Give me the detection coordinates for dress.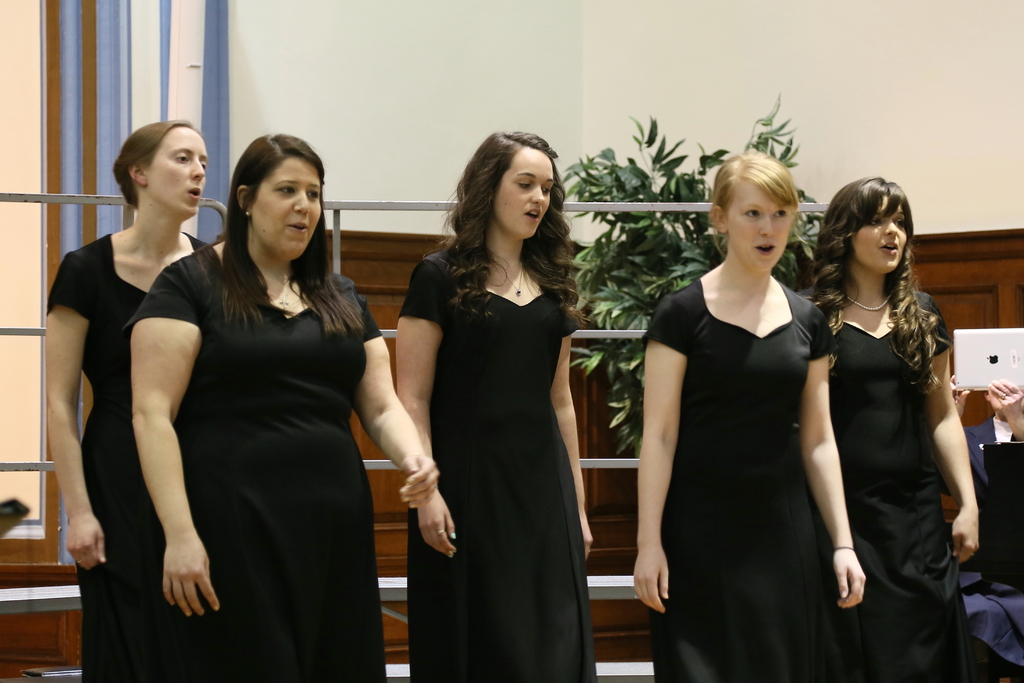
select_region(818, 306, 1020, 682).
